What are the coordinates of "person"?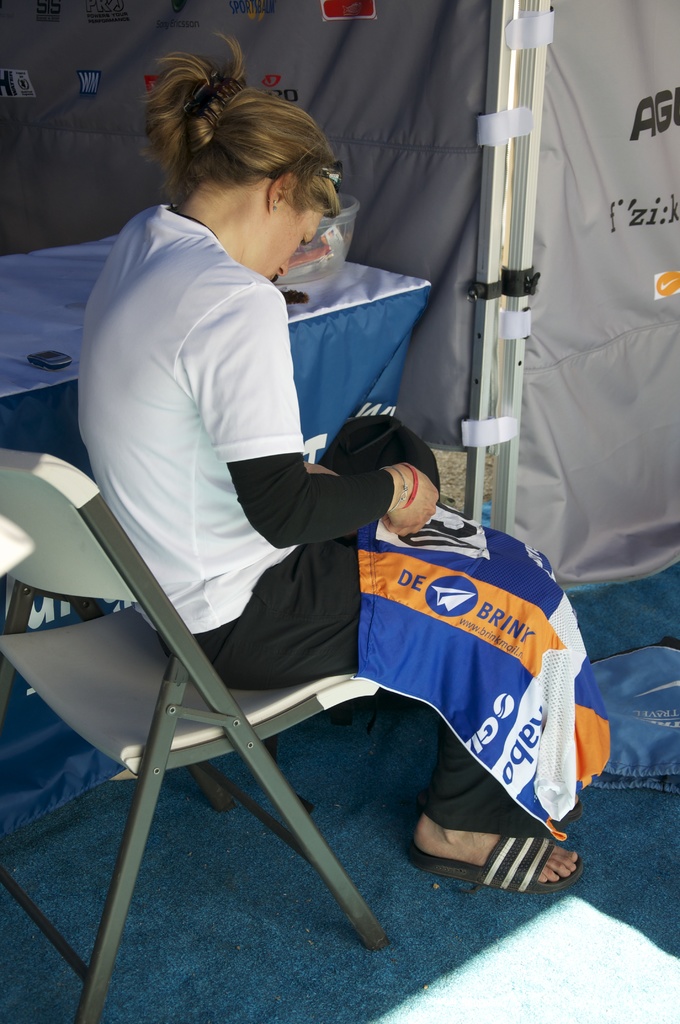
bbox=(77, 29, 586, 896).
